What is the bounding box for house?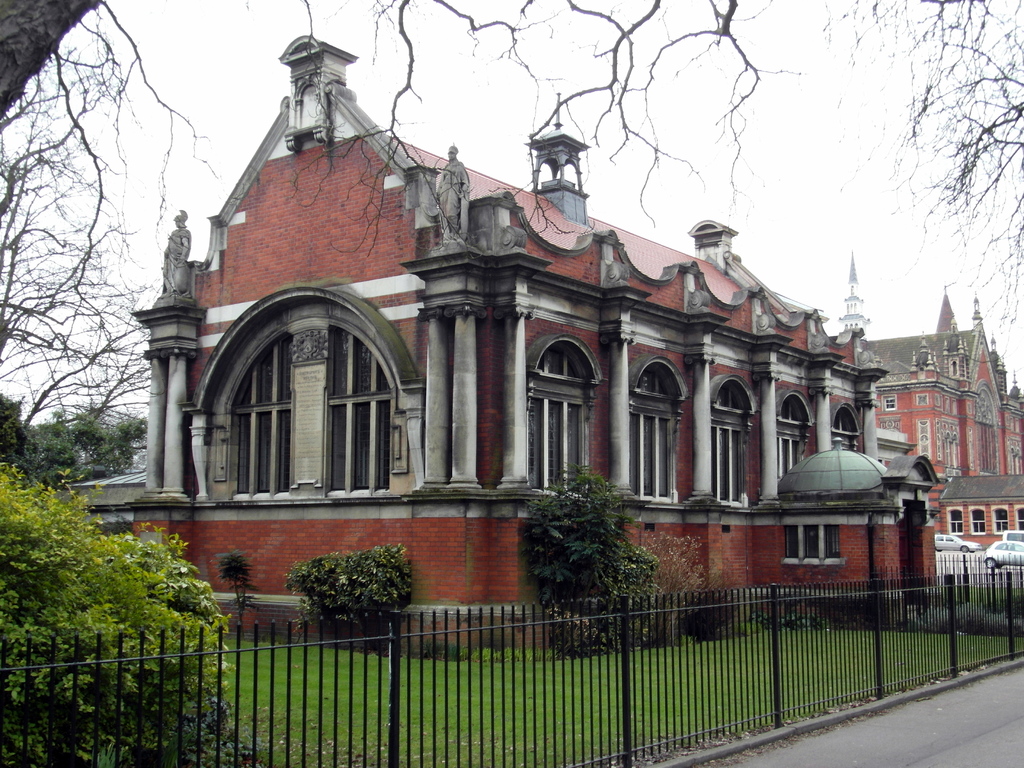
l=74, t=32, r=920, b=655.
